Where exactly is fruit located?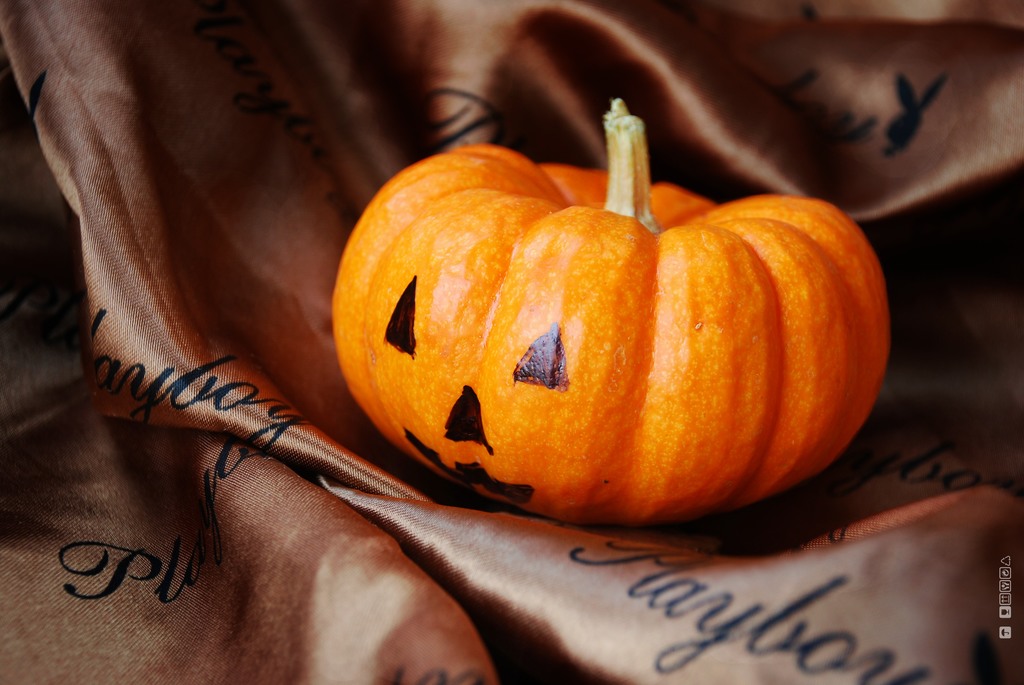
Its bounding box is [x1=333, y1=162, x2=869, y2=528].
